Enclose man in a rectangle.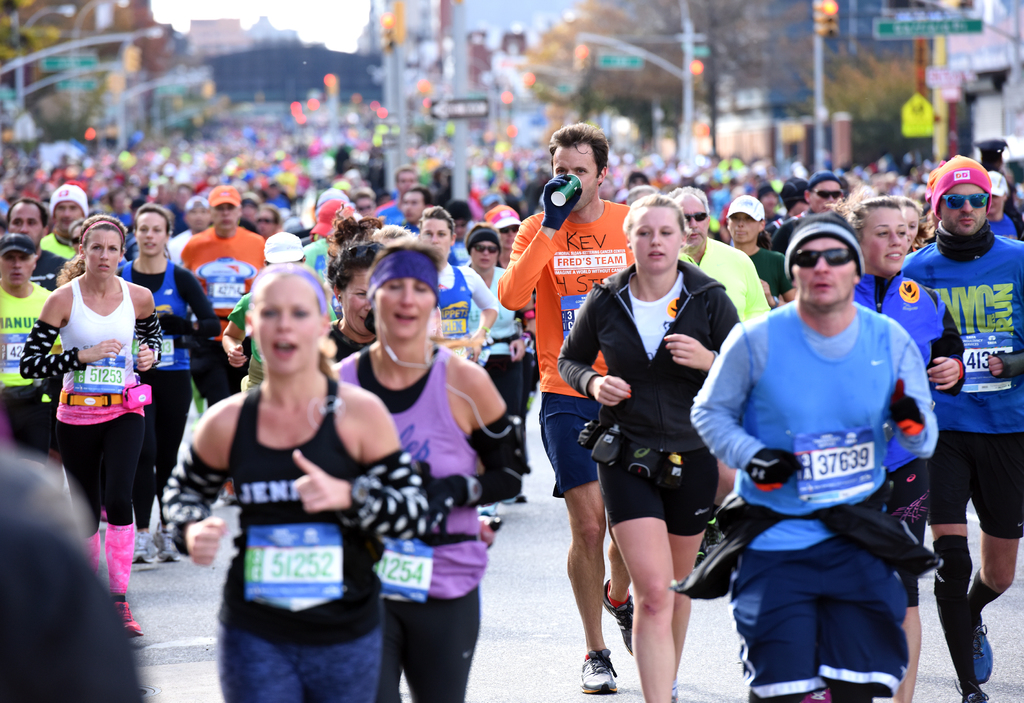
locate(691, 224, 969, 689).
